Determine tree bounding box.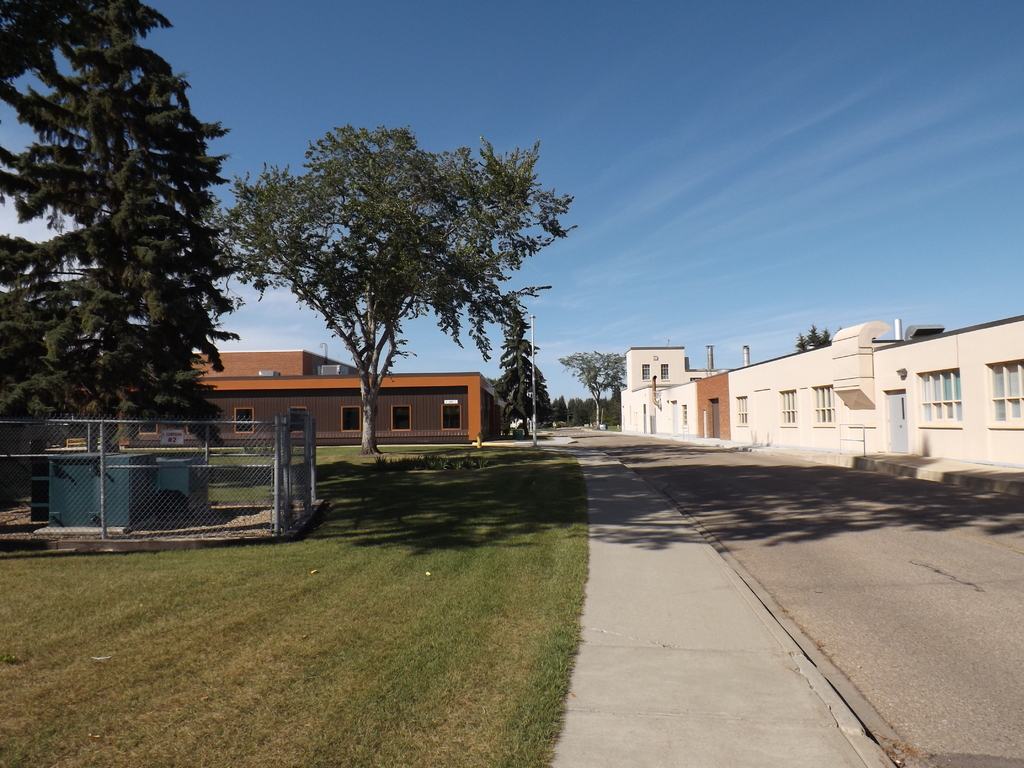
Determined: x1=4, y1=231, x2=48, y2=319.
